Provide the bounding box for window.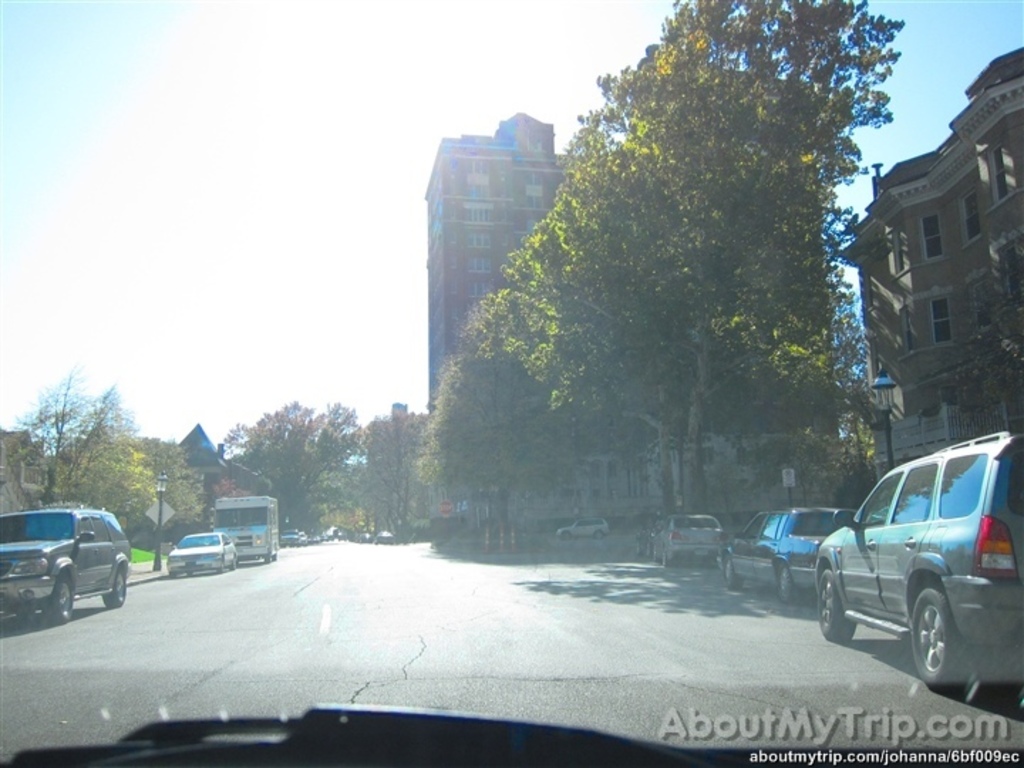
BBox(464, 151, 495, 181).
